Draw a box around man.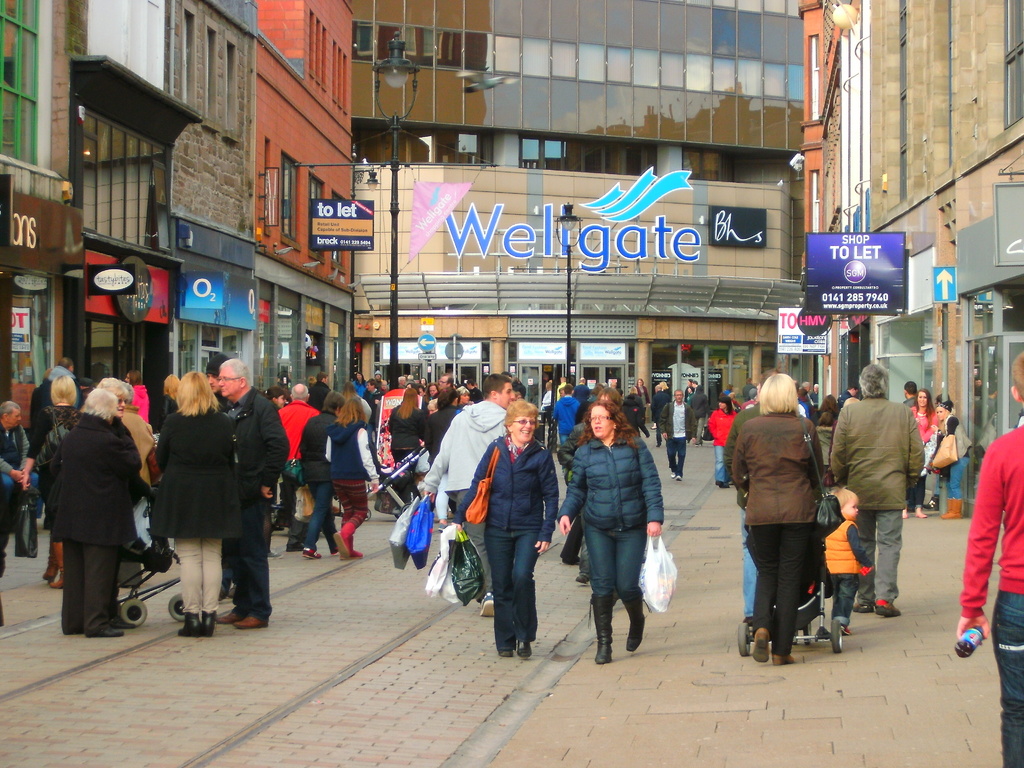
{"x1": 844, "y1": 368, "x2": 934, "y2": 616}.
